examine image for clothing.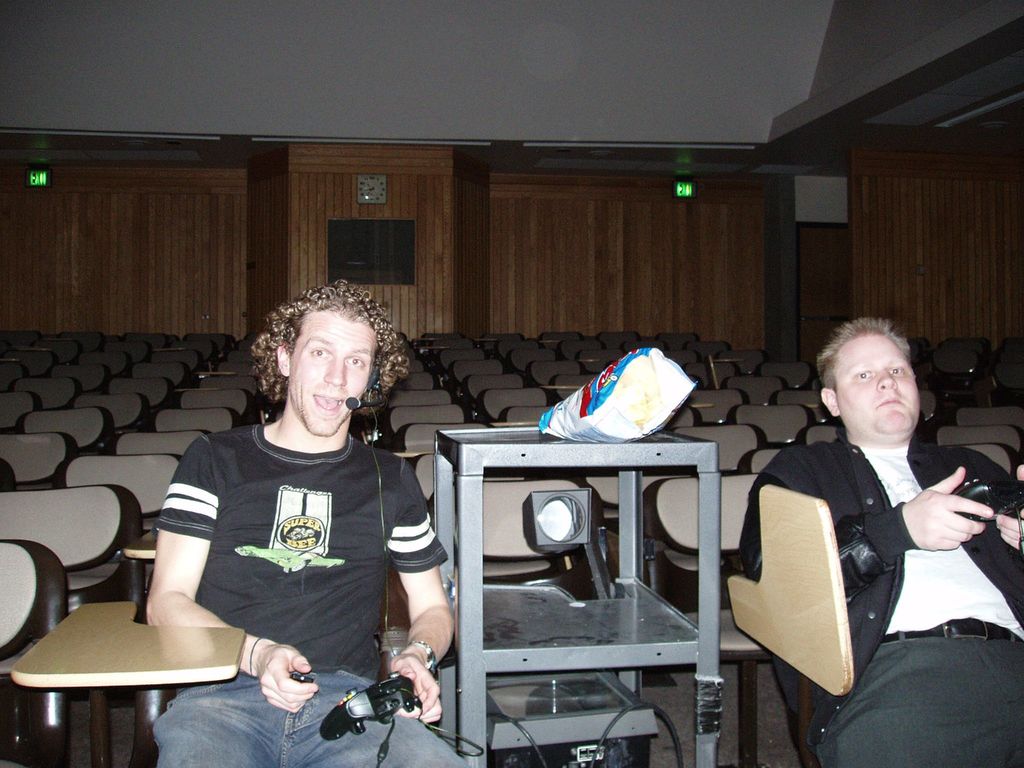
Examination result: region(131, 672, 472, 767).
